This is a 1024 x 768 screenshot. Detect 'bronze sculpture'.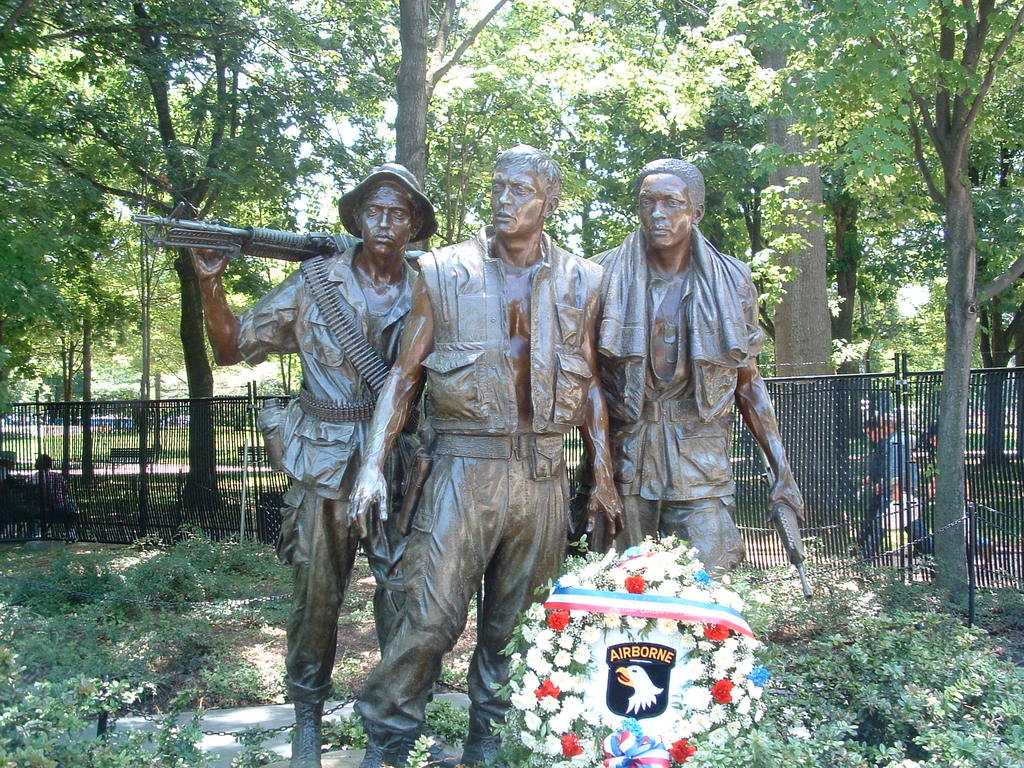
detection(209, 148, 632, 729).
